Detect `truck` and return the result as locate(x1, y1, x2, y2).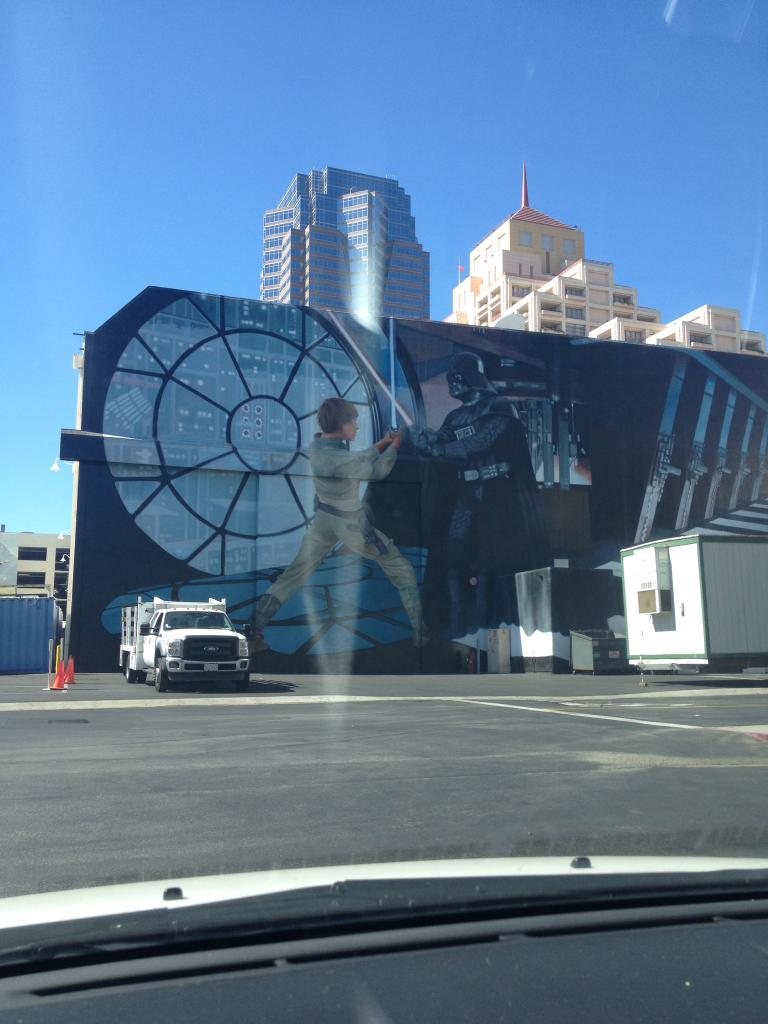
locate(126, 605, 262, 693).
